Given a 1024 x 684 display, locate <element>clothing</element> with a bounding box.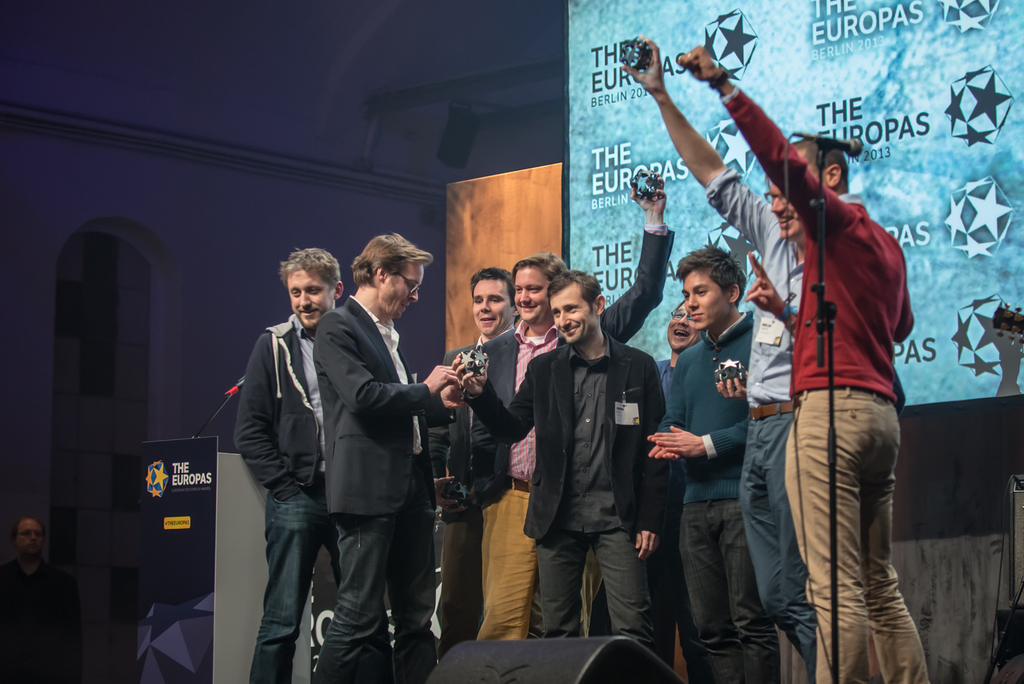
Located: (744,128,918,639).
